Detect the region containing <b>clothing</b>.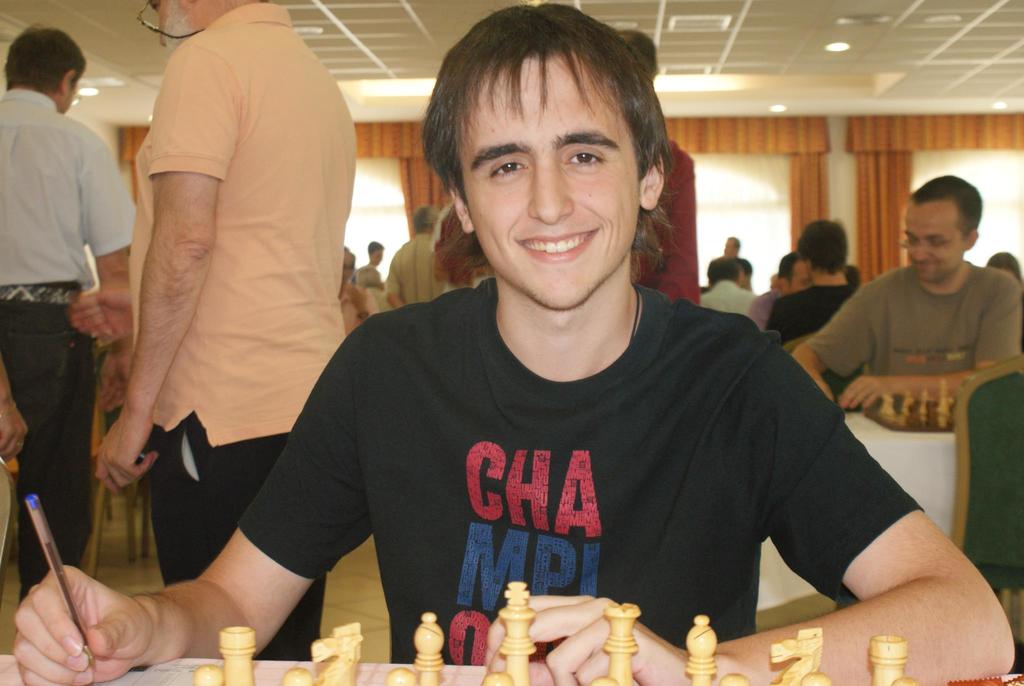
(left=0, top=87, right=141, bottom=611).
